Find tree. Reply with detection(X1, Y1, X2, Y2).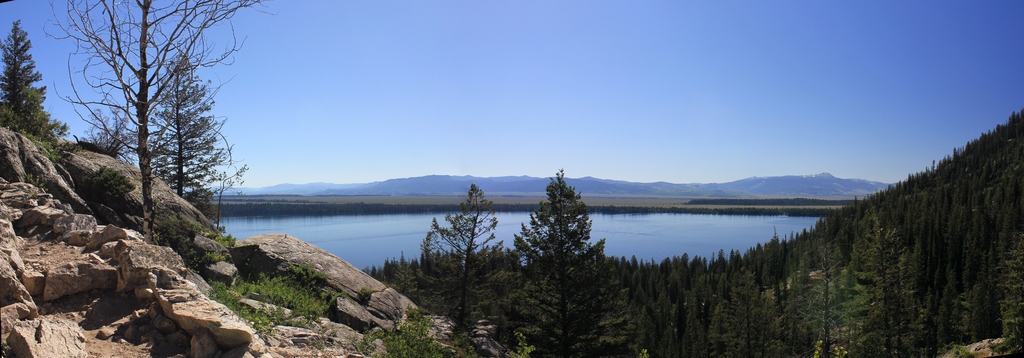
detection(400, 178, 524, 357).
